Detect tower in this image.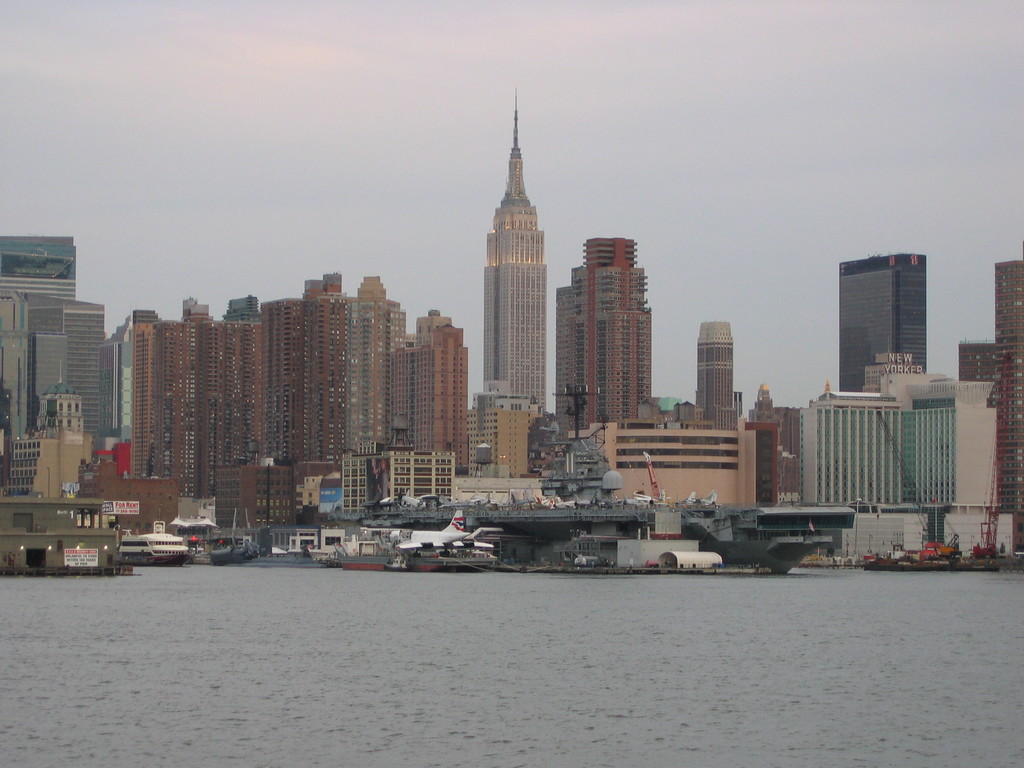
Detection: bbox=[552, 245, 646, 428].
